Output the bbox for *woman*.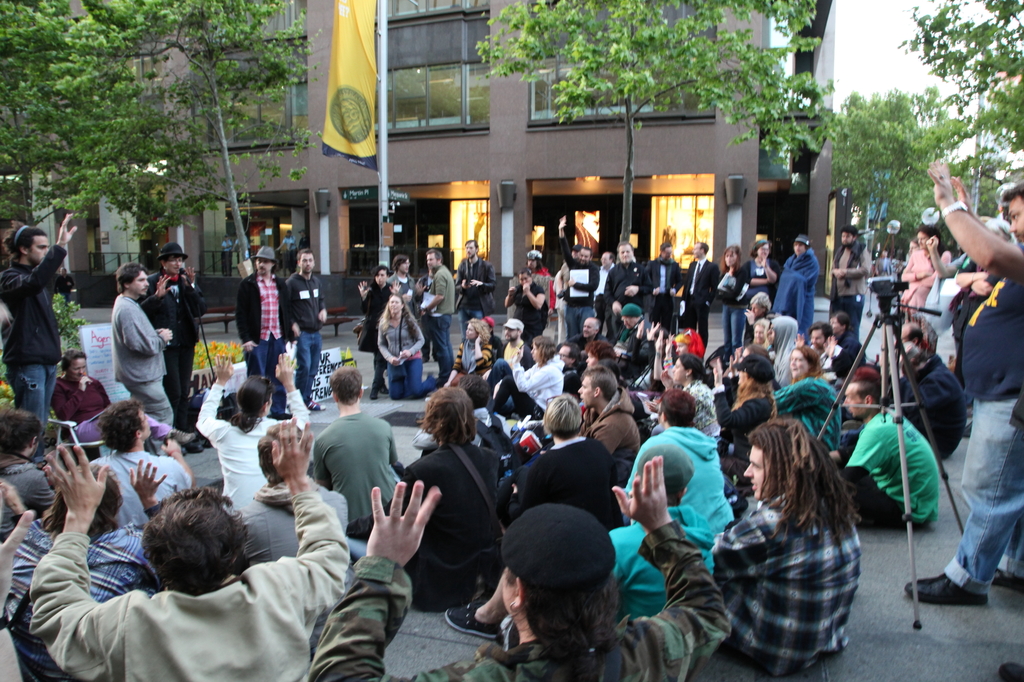
[715, 243, 755, 343].
